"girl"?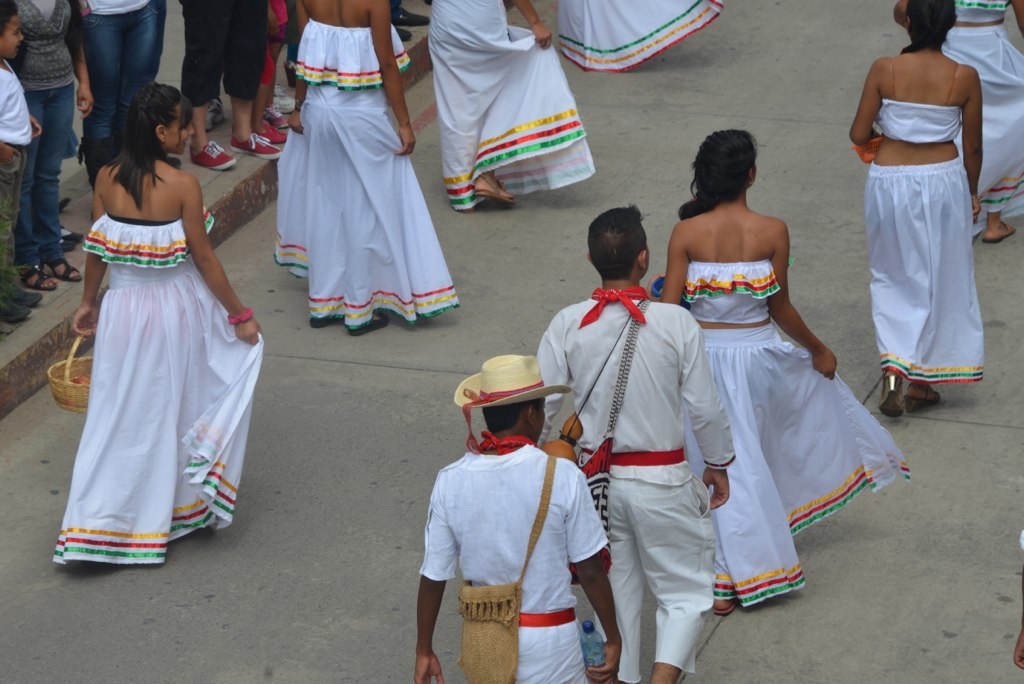
detection(273, 0, 460, 336)
